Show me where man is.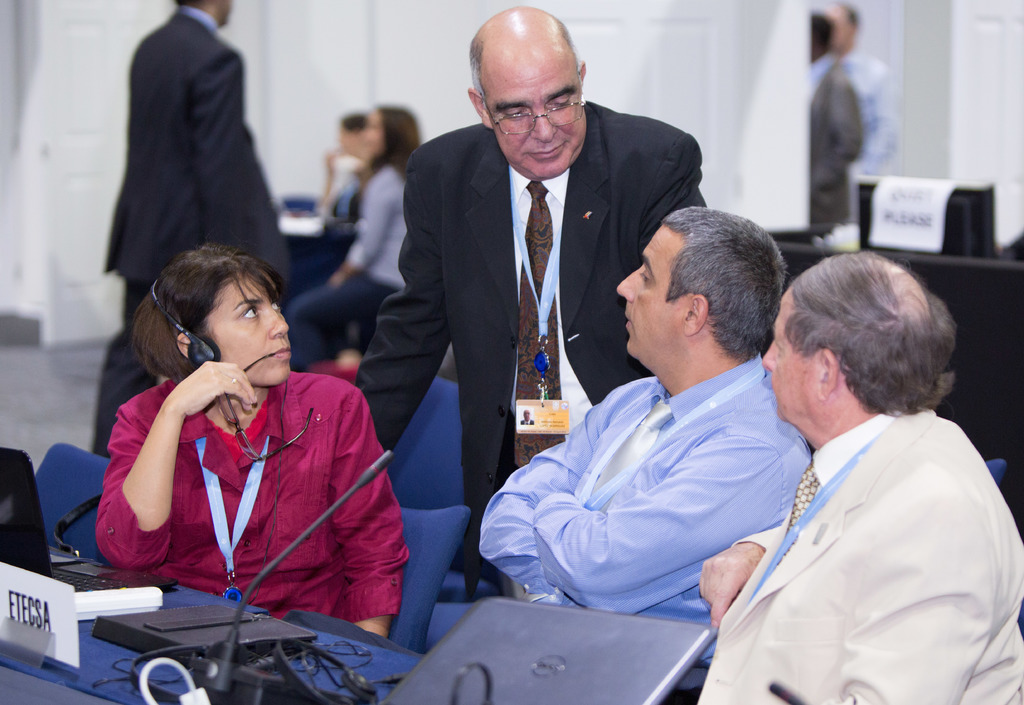
man is at [x1=90, y1=0, x2=294, y2=457].
